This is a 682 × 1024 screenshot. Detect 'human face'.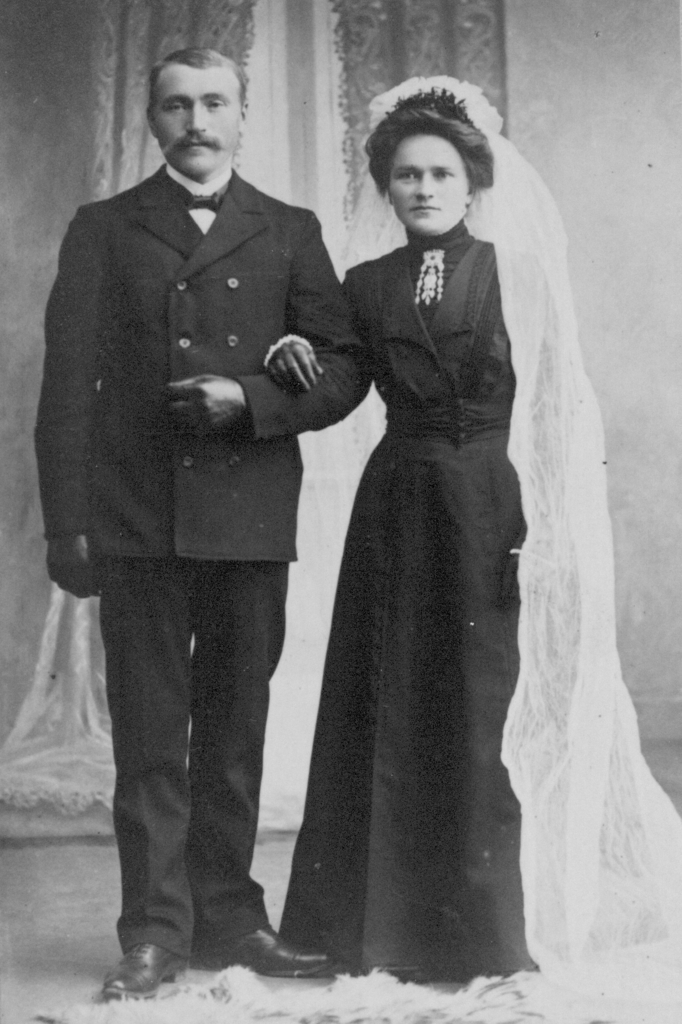
Rect(155, 67, 239, 173).
